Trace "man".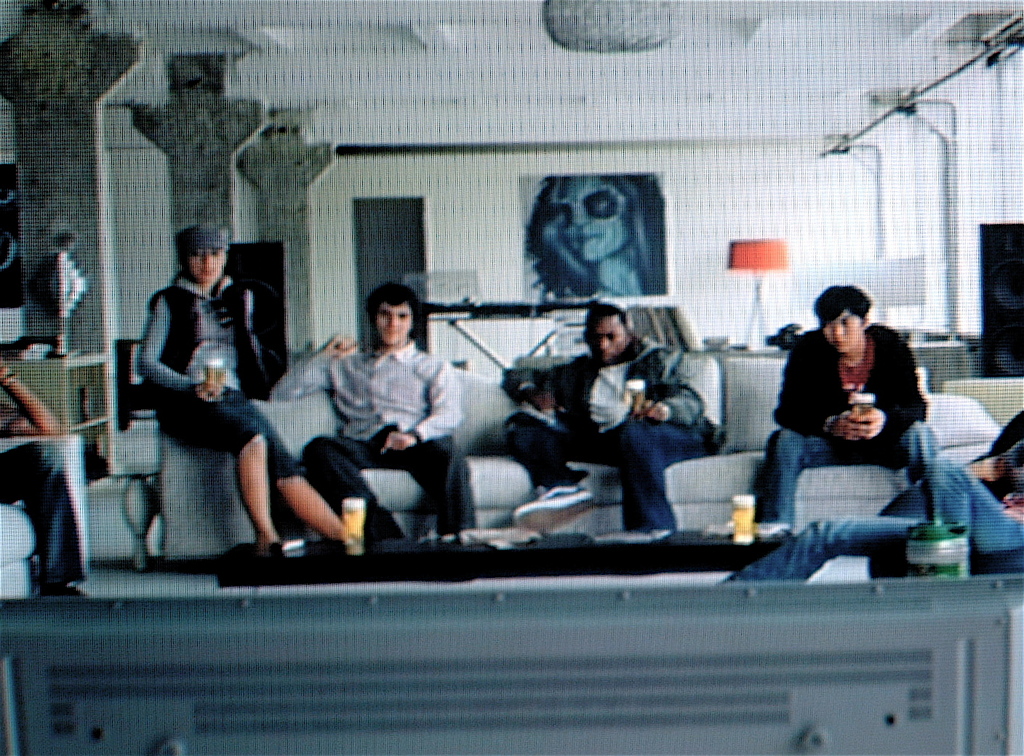
Traced to box=[722, 393, 1023, 597].
